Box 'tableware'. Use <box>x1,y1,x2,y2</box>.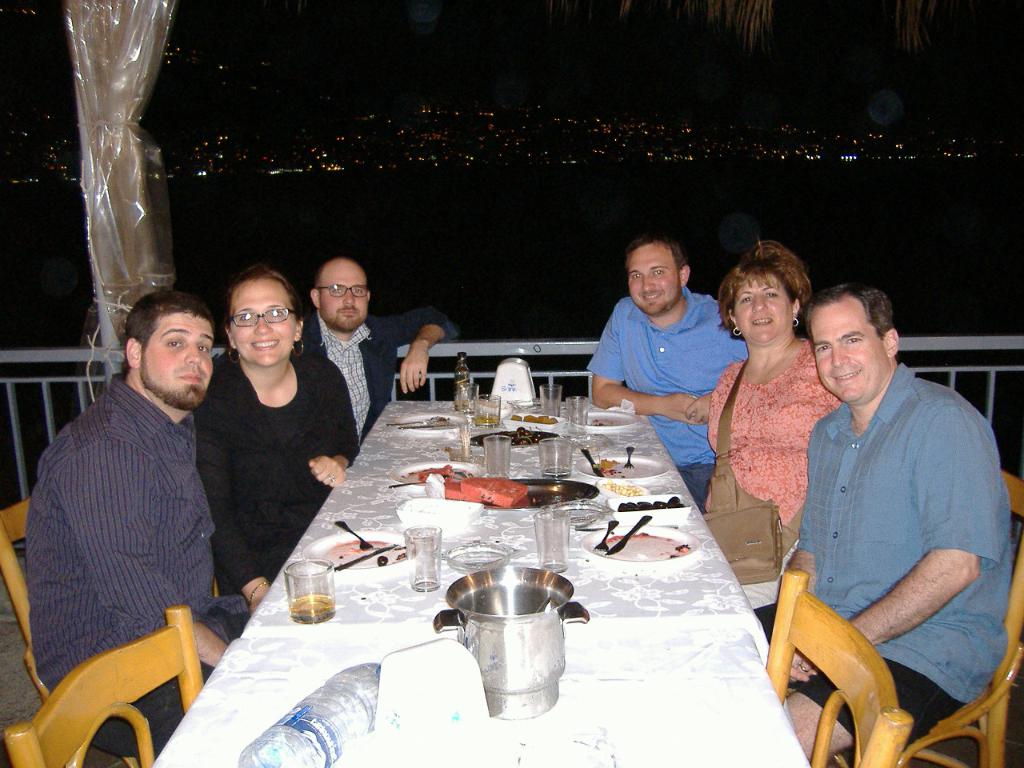
<box>534,509,574,567</box>.
